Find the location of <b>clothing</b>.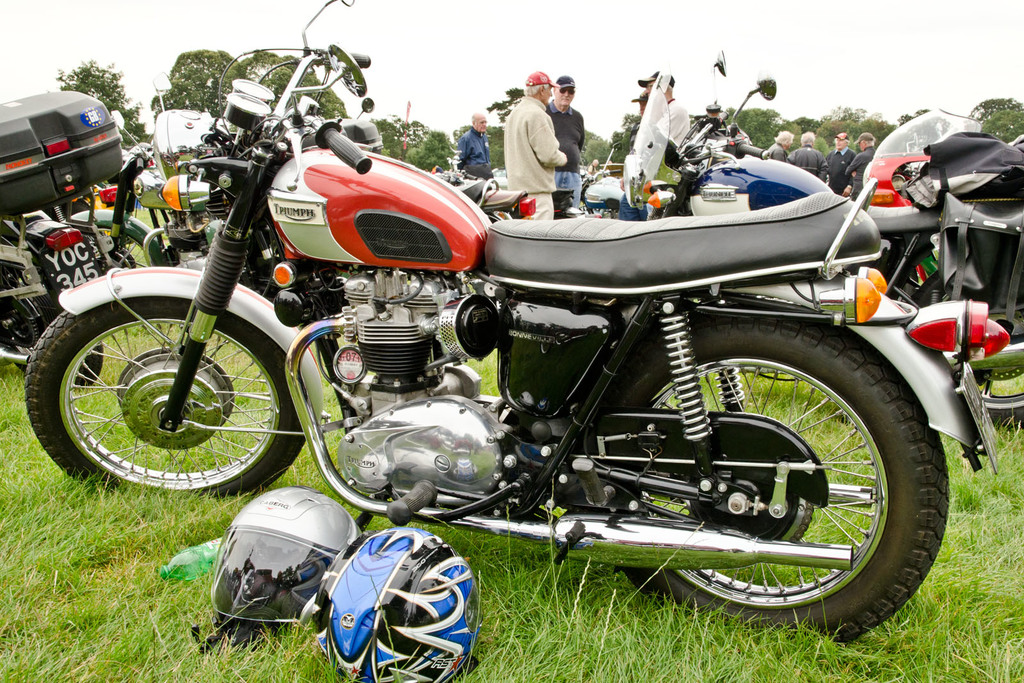
Location: pyautogui.locateOnScreen(659, 95, 699, 166).
